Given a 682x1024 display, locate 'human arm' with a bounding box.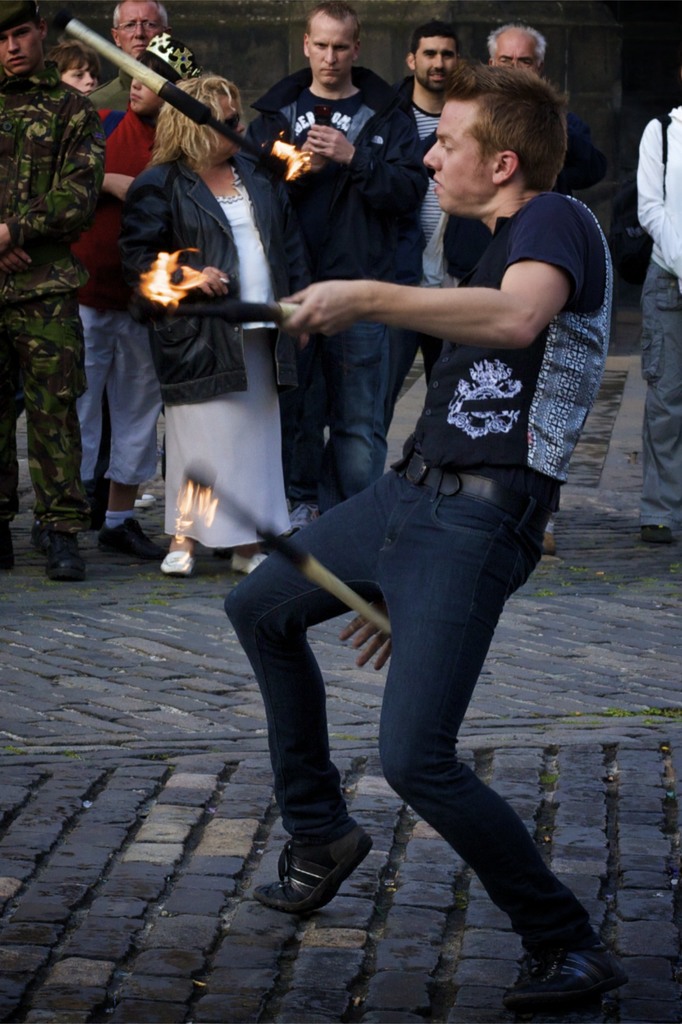
Located: bbox=(0, 85, 106, 252).
